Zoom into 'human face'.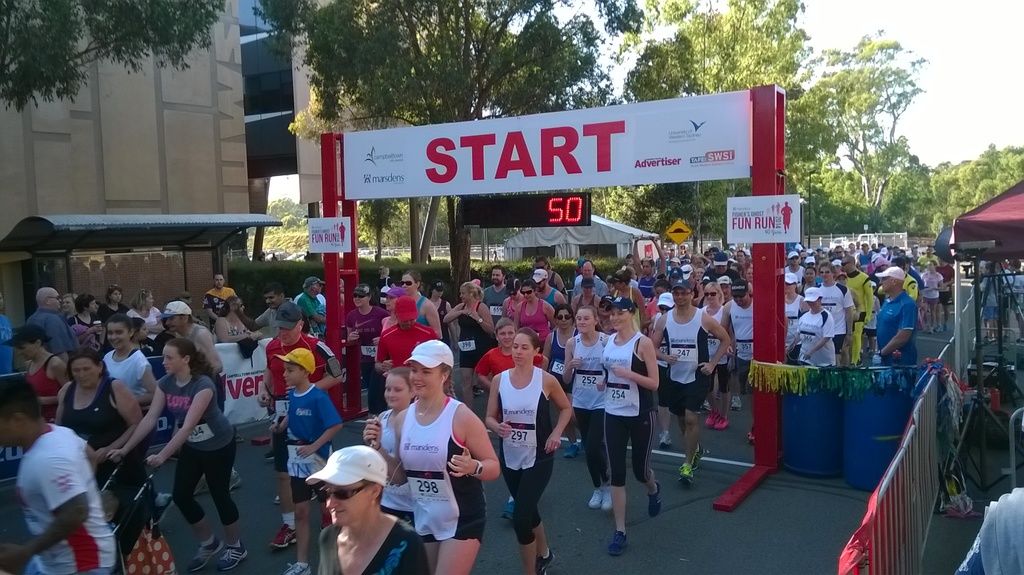
Zoom target: bbox=(508, 327, 536, 369).
